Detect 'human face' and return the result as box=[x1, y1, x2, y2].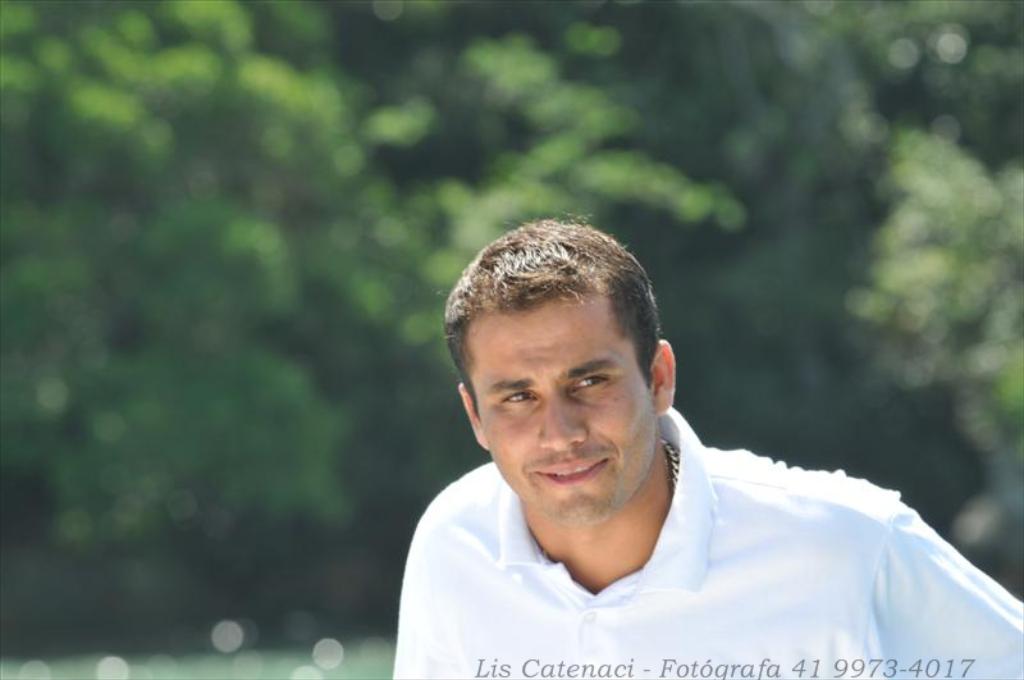
box=[480, 301, 649, 529].
